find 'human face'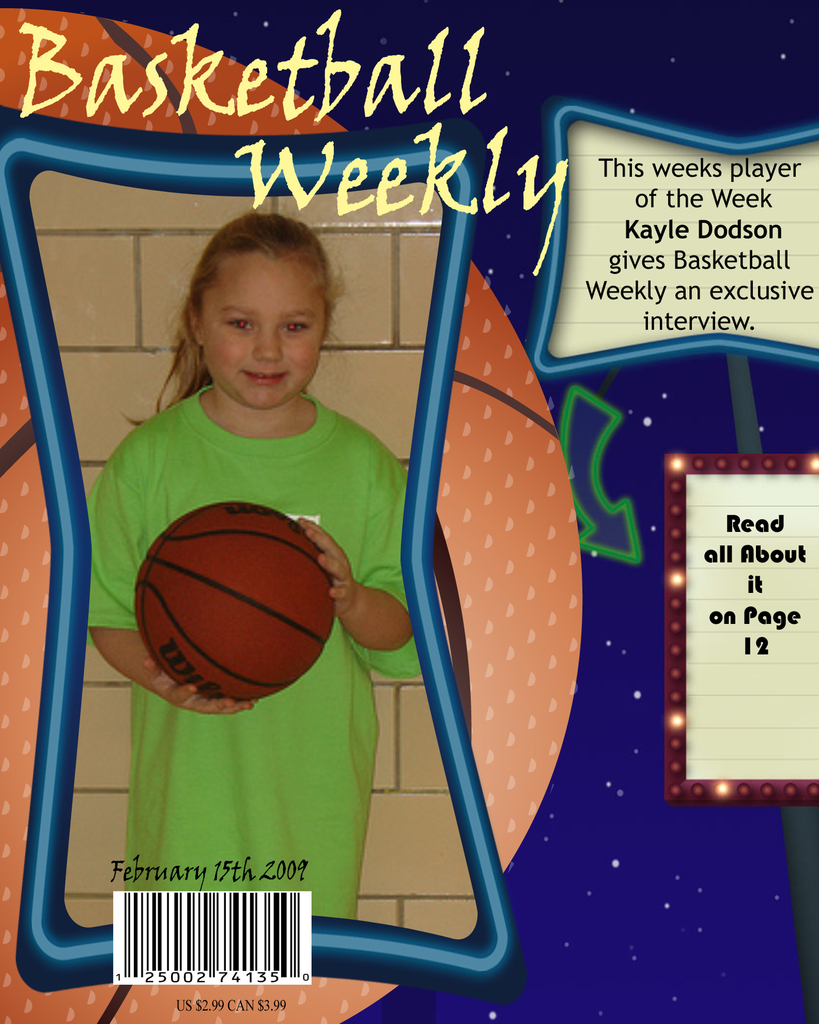
x1=193, y1=255, x2=328, y2=414
